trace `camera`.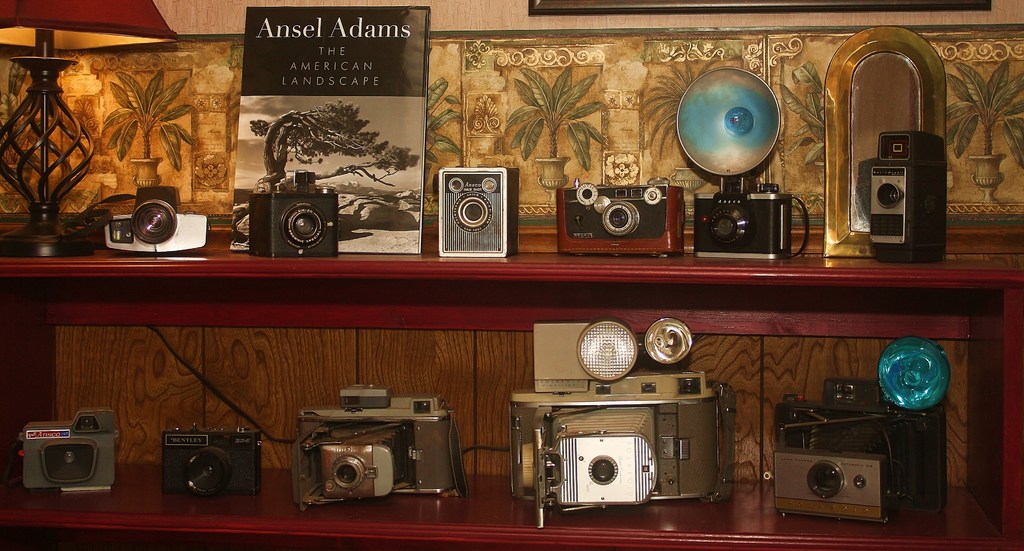
Traced to (x1=870, y1=129, x2=942, y2=262).
